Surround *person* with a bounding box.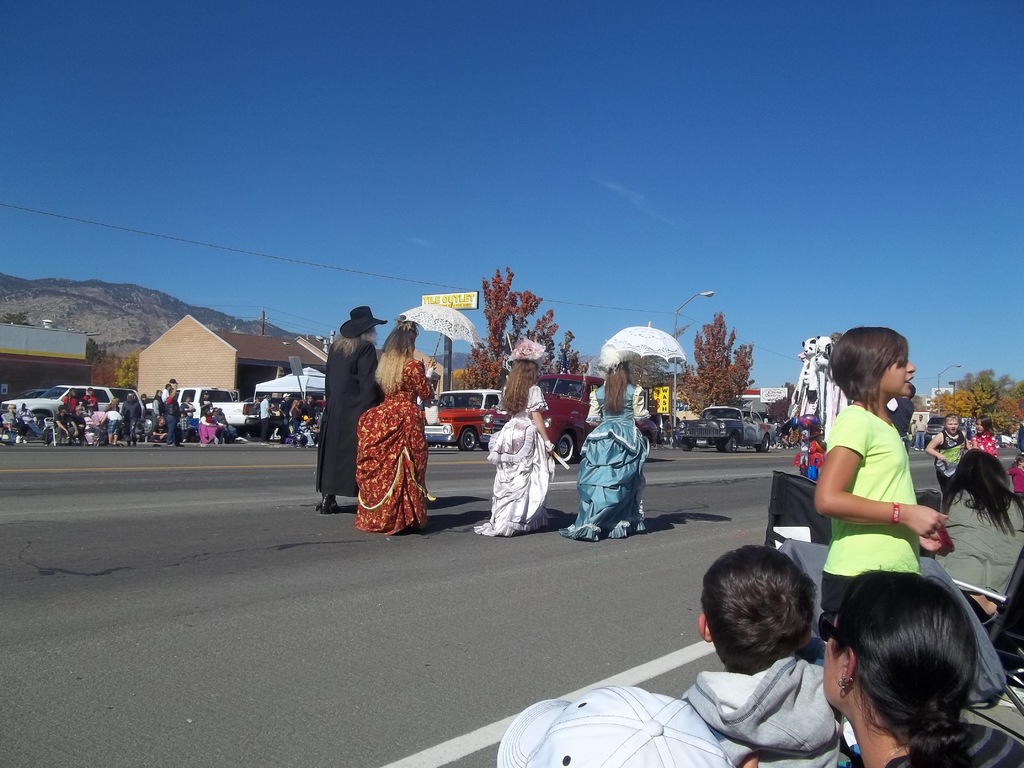
bbox=(477, 341, 559, 537).
